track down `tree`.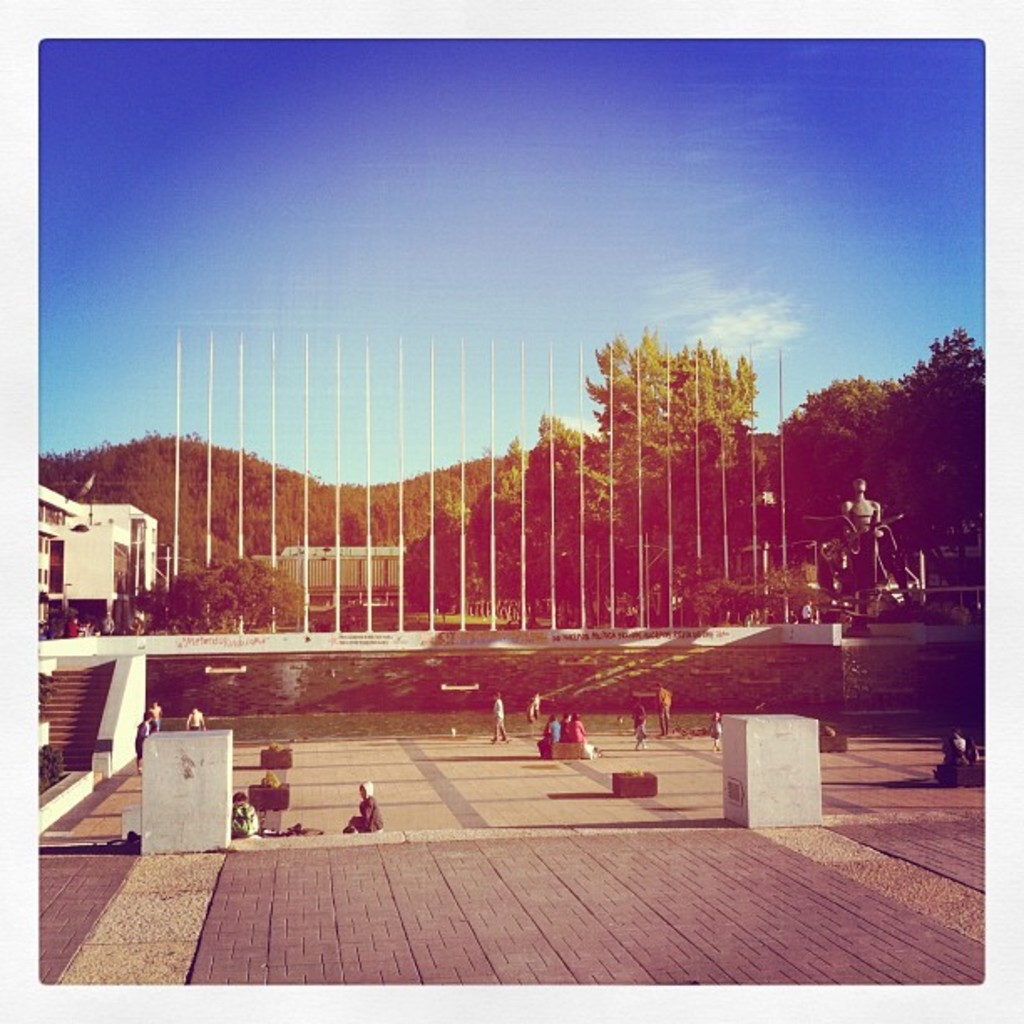
Tracked to (873,328,1022,559).
